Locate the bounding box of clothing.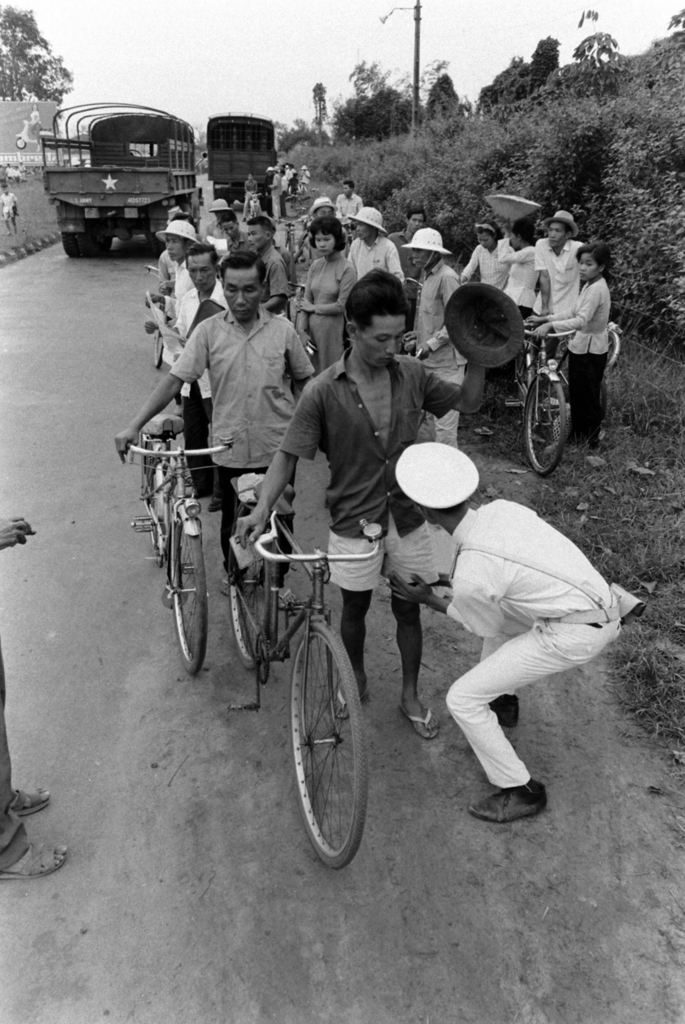
Bounding box: detection(344, 230, 407, 283).
